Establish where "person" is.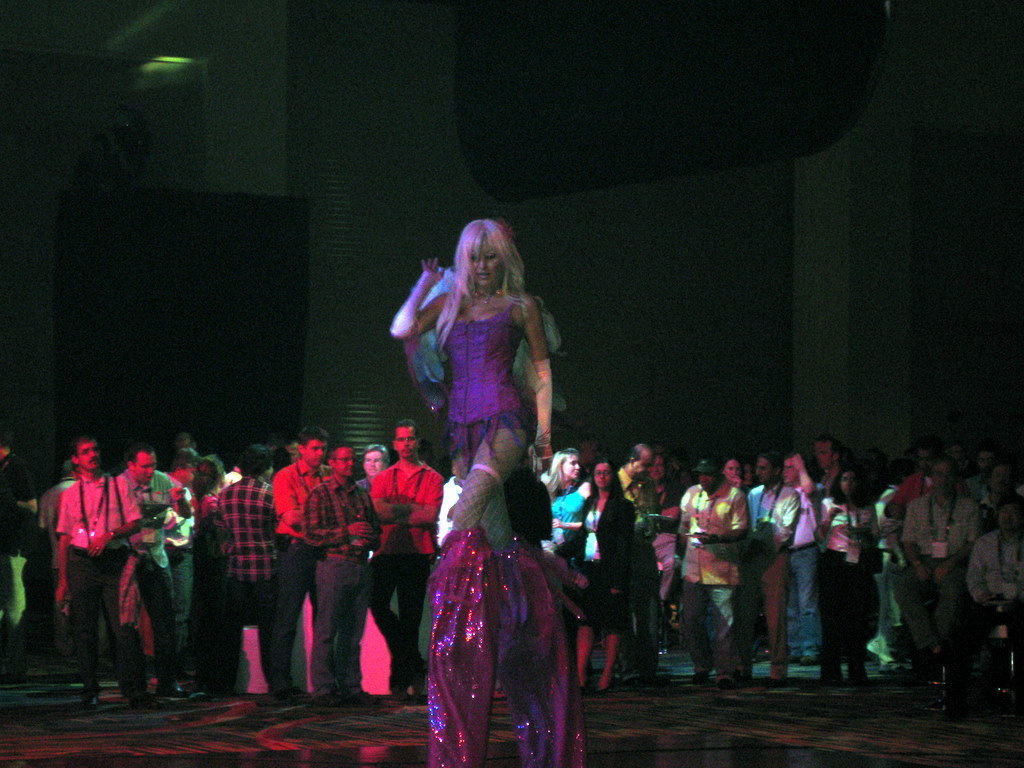
Established at pyautogui.locateOnScreen(905, 455, 985, 692).
